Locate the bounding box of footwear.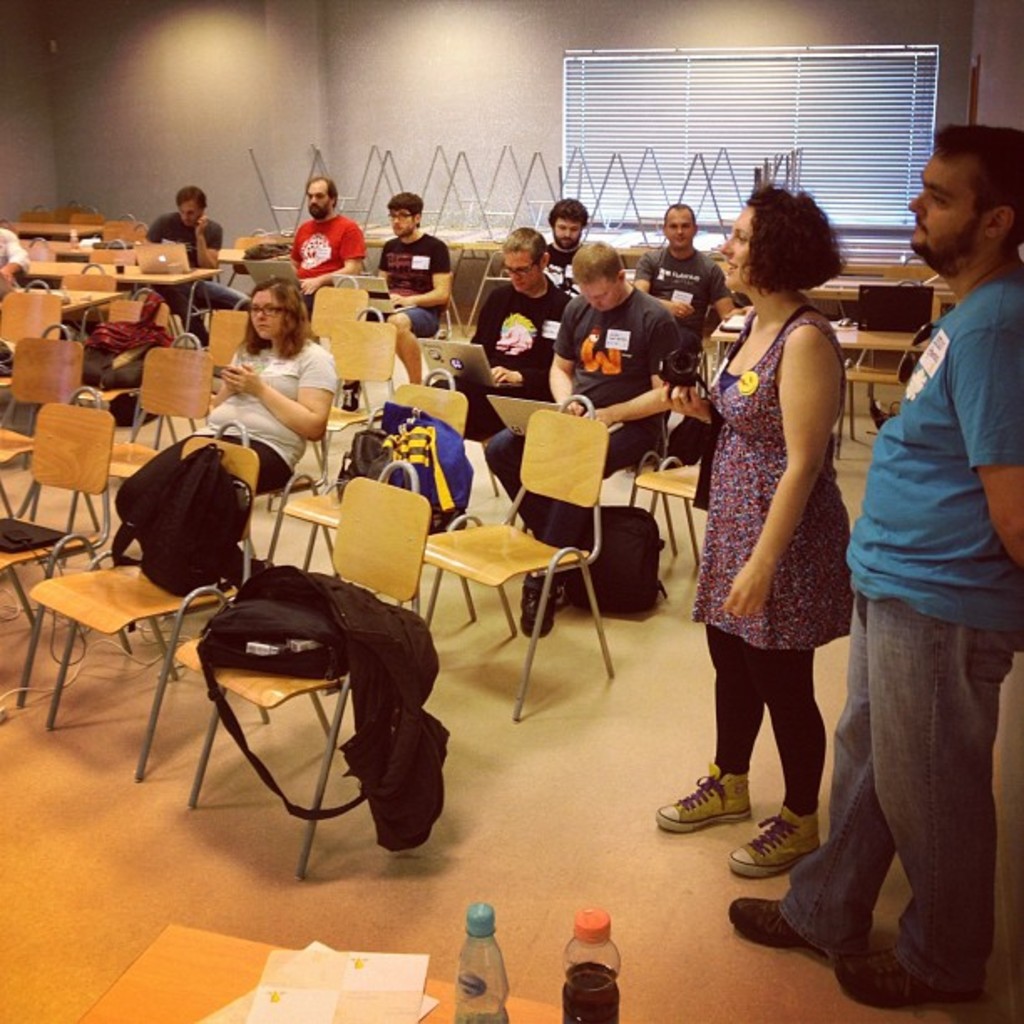
Bounding box: BBox(740, 892, 852, 954).
